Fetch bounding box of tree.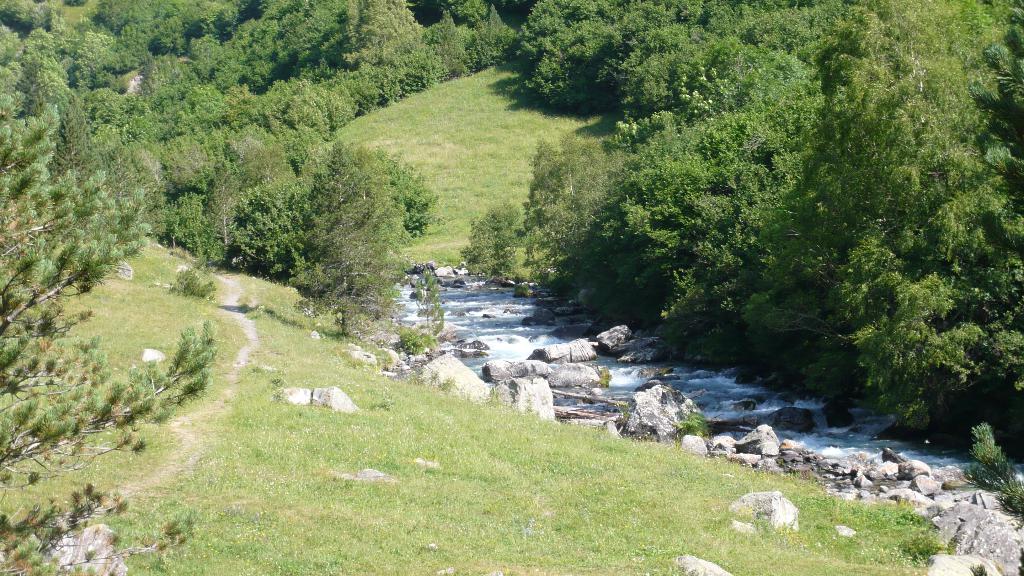
Bbox: 0,108,214,575.
